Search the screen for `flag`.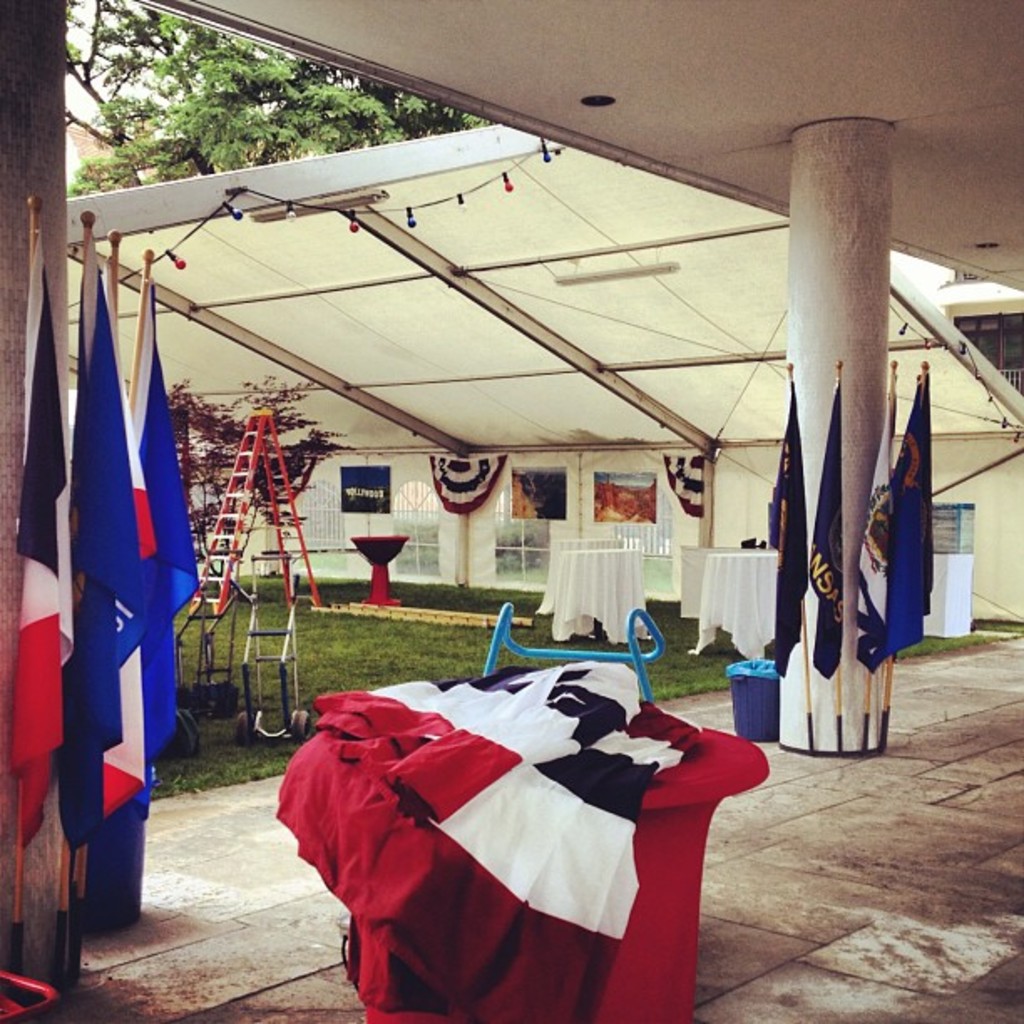
Found at box=[433, 450, 504, 512].
